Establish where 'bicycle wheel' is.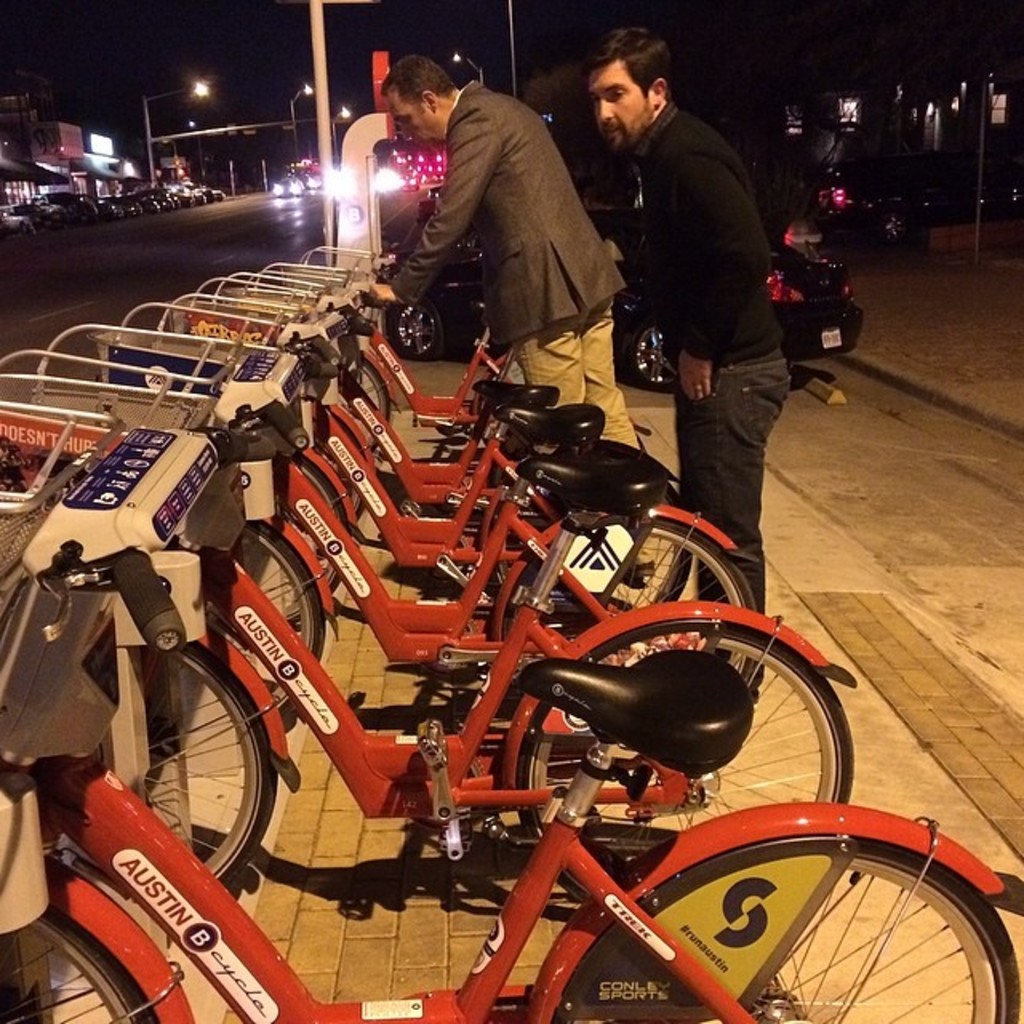
Established at {"left": 502, "top": 504, "right": 752, "bottom": 678}.
